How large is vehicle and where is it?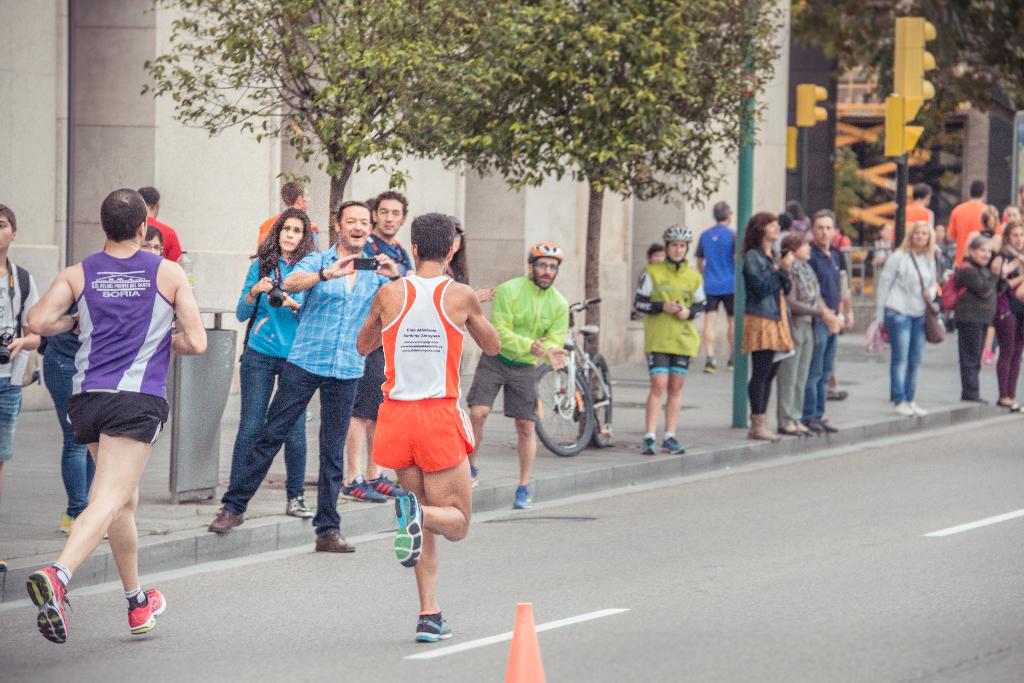
Bounding box: bbox=(534, 295, 614, 457).
